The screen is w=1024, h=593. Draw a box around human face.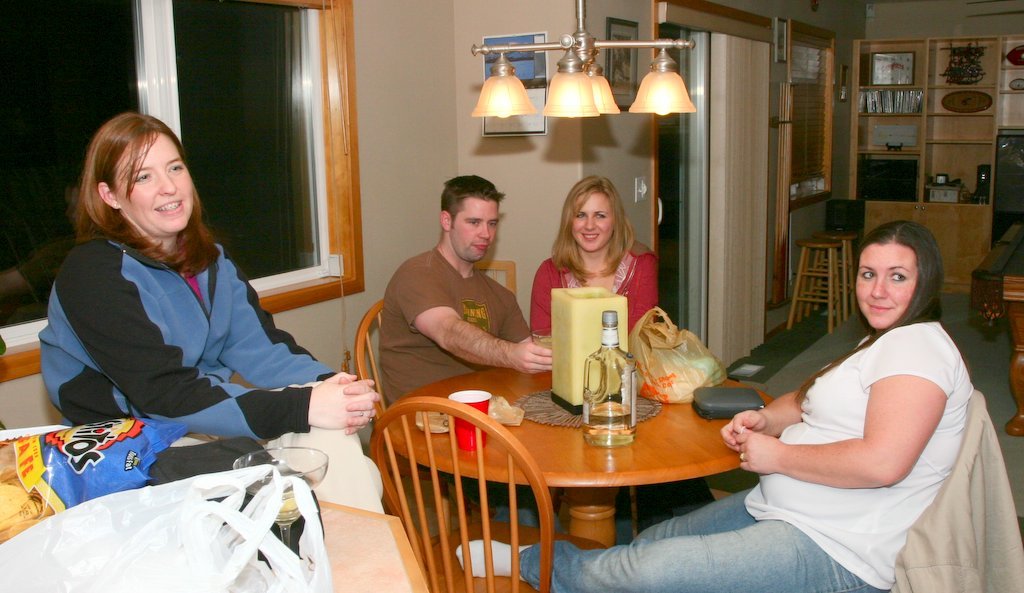
<region>576, 193, 614, 251</region>.
